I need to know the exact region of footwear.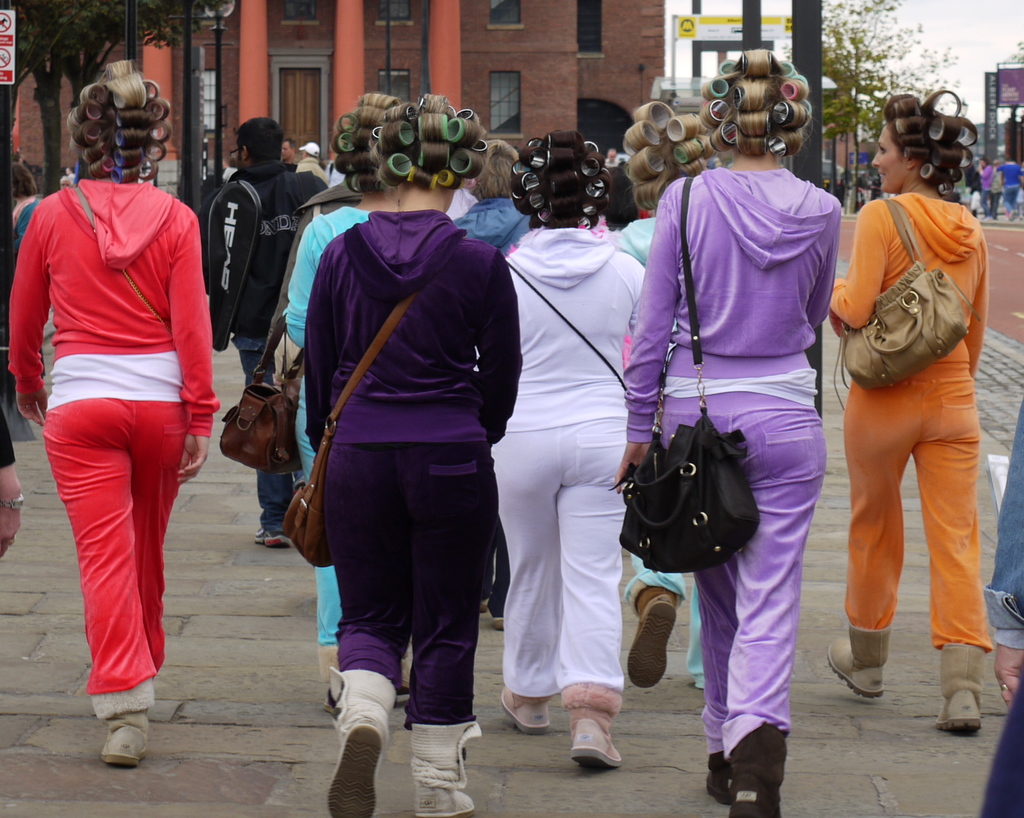
Region: <box>717,714,799,810</box>.
